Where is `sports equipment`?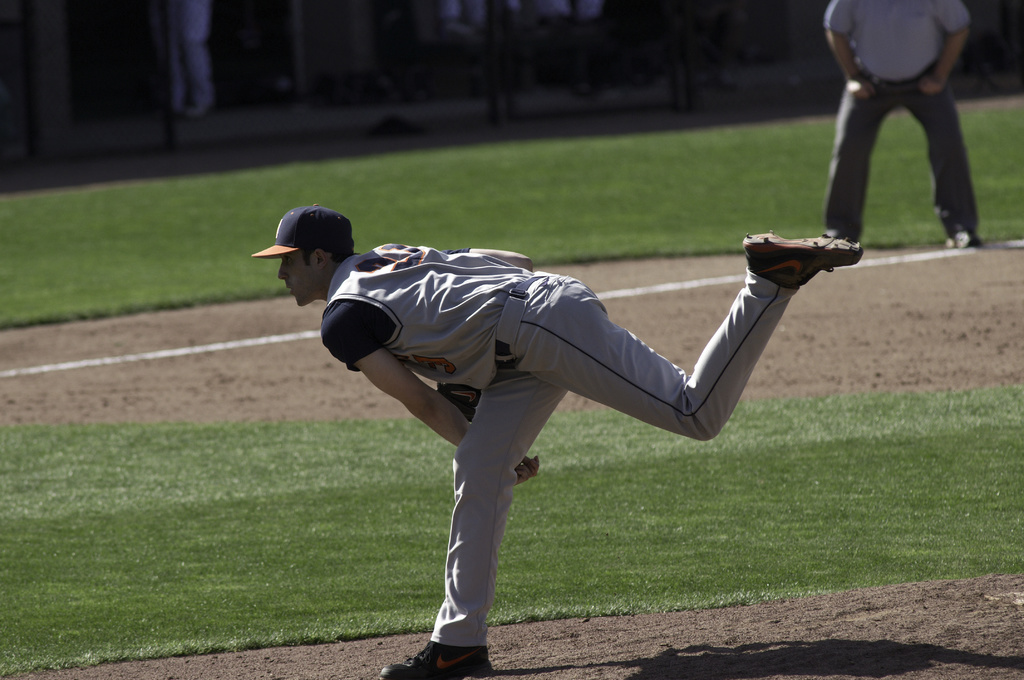
(x1=380, y1=638, x2=497, y2=679).
